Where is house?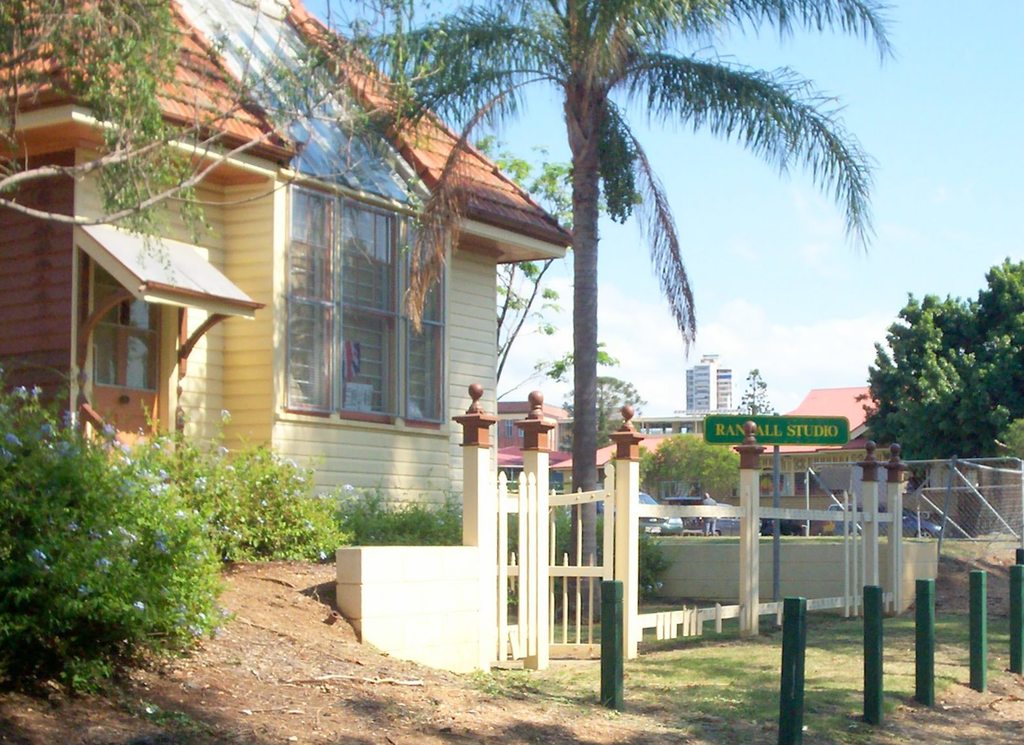
region(0, 0, 573, 514).
